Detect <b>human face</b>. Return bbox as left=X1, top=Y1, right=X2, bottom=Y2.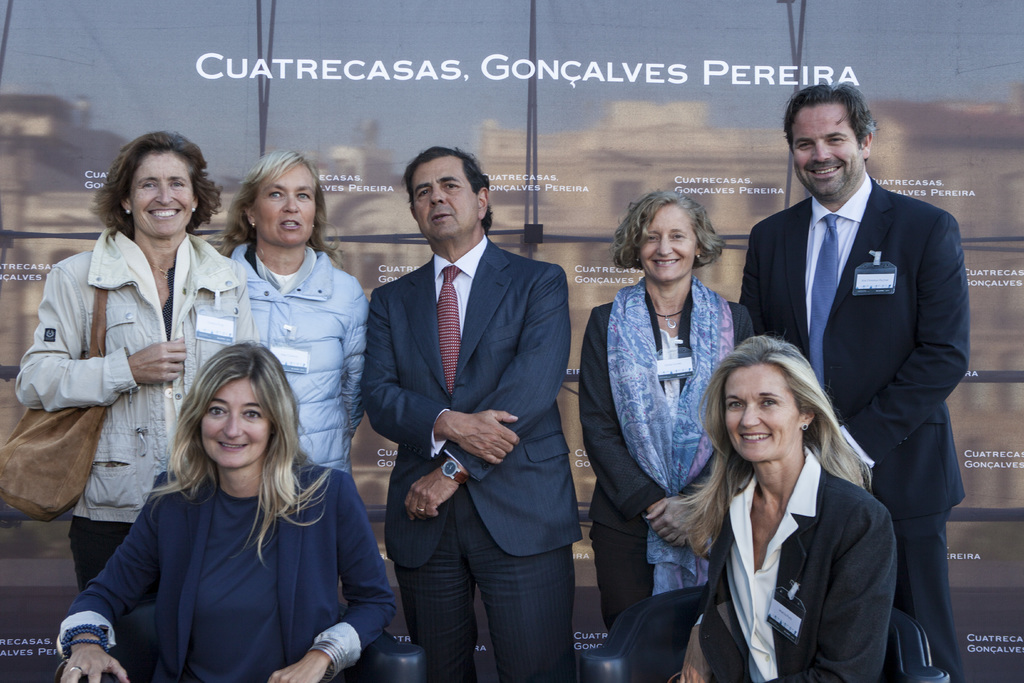
left=132, top=155, right=201, bottom=238.
